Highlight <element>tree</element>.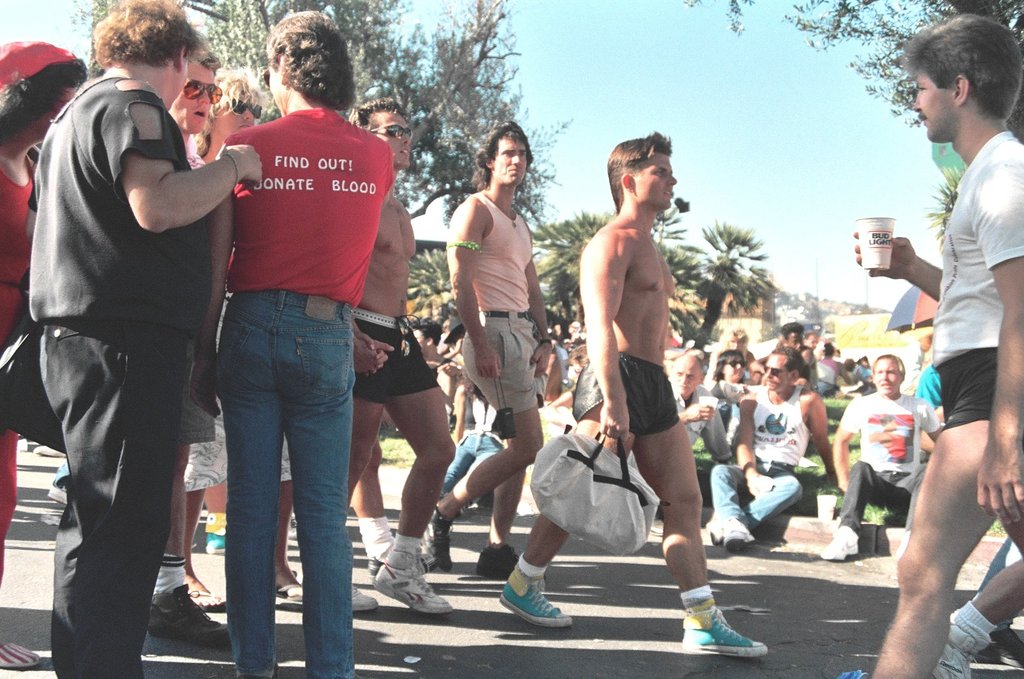
Highlighted region: 539/259/574/334.
